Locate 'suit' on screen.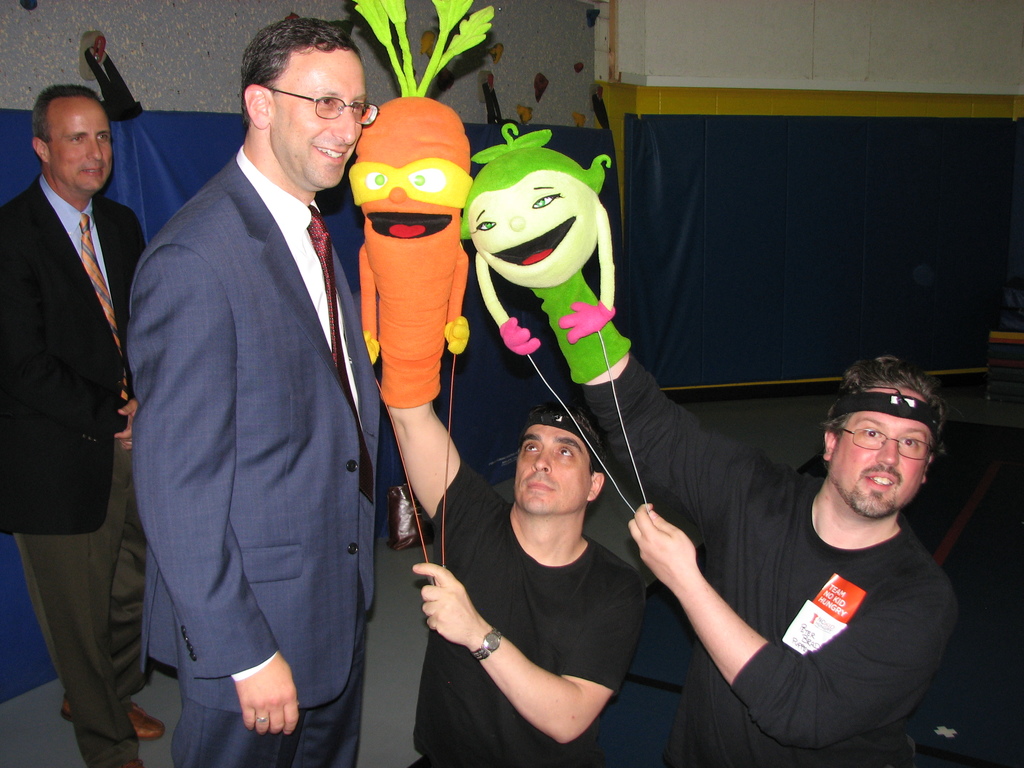
On screen at 8 22 177 737.
